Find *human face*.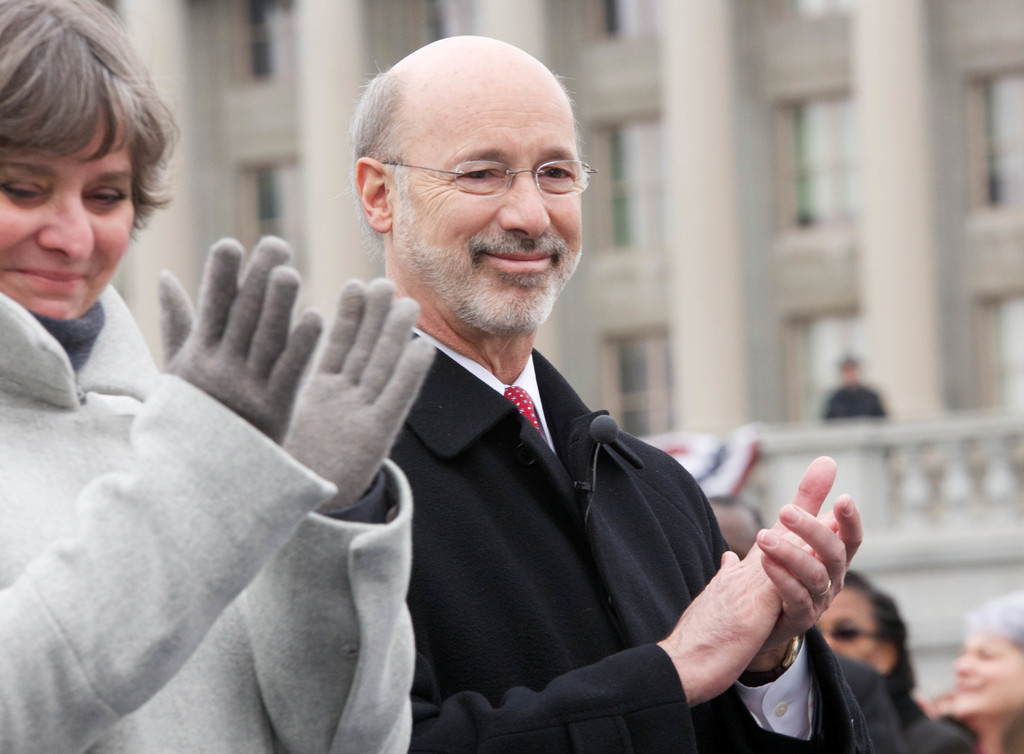
385, 69, 588, 334.
